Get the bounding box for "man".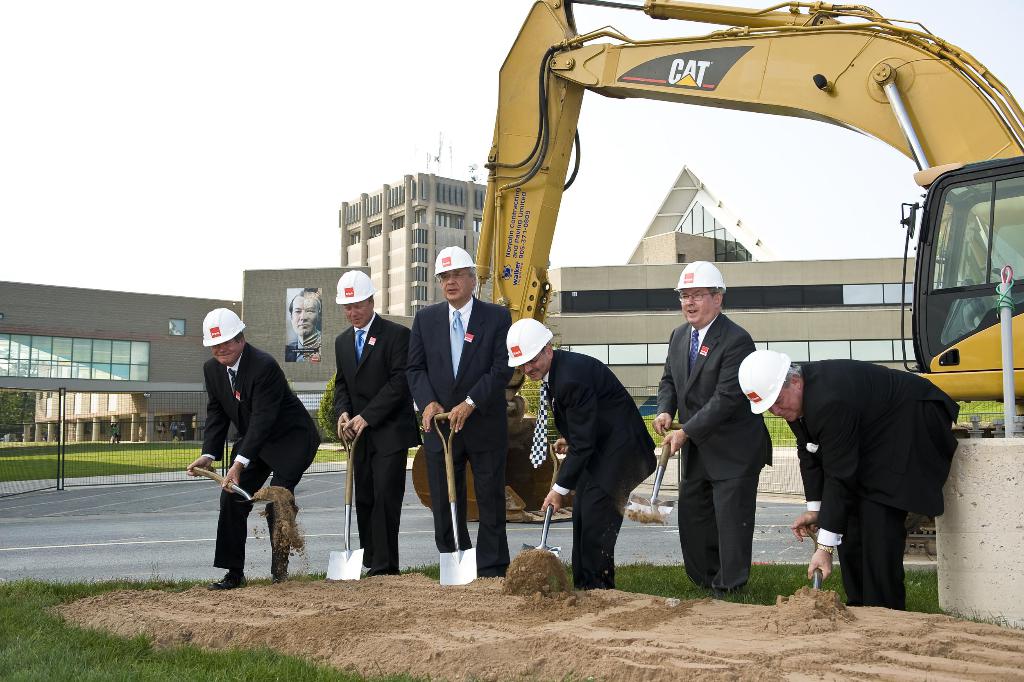
bbox=(413, 245, 508, 579).
